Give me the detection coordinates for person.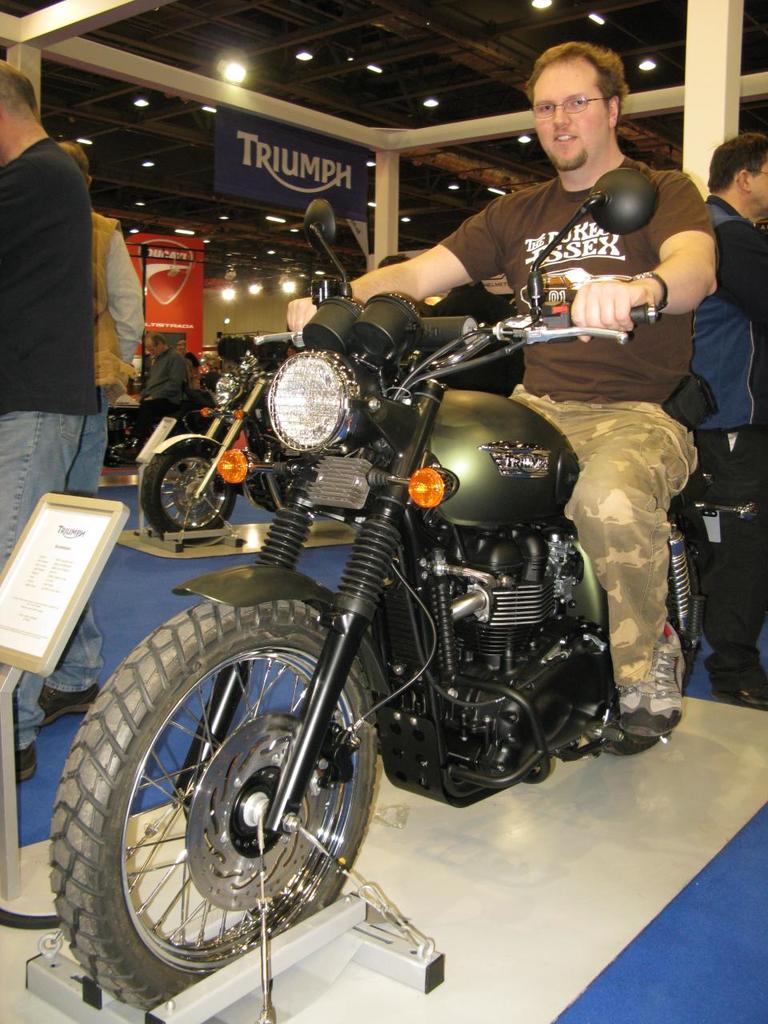
<region>693, 141, 767, 706</region>.
